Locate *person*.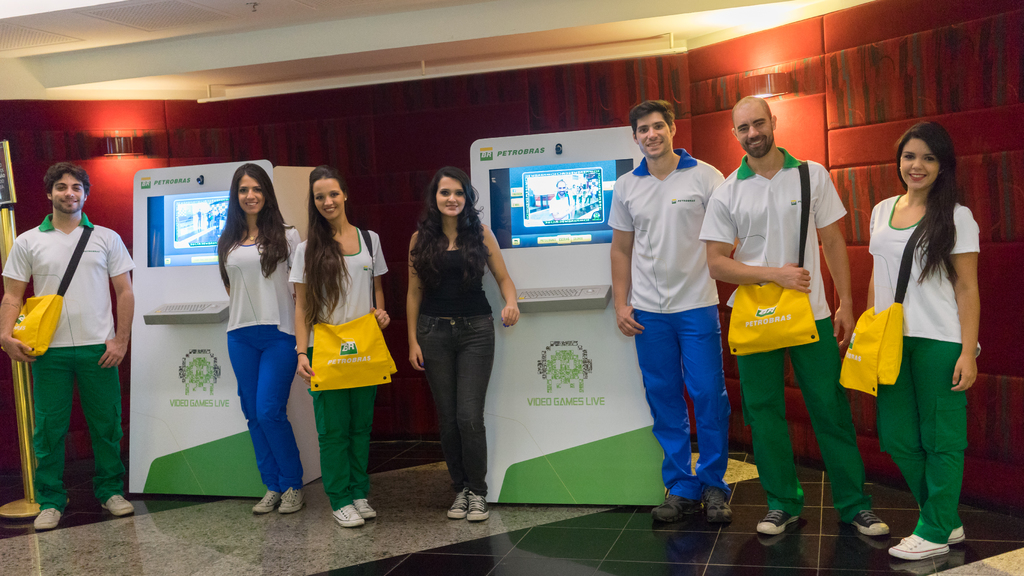
Bounding box: region(220, 164, 300, 513).
